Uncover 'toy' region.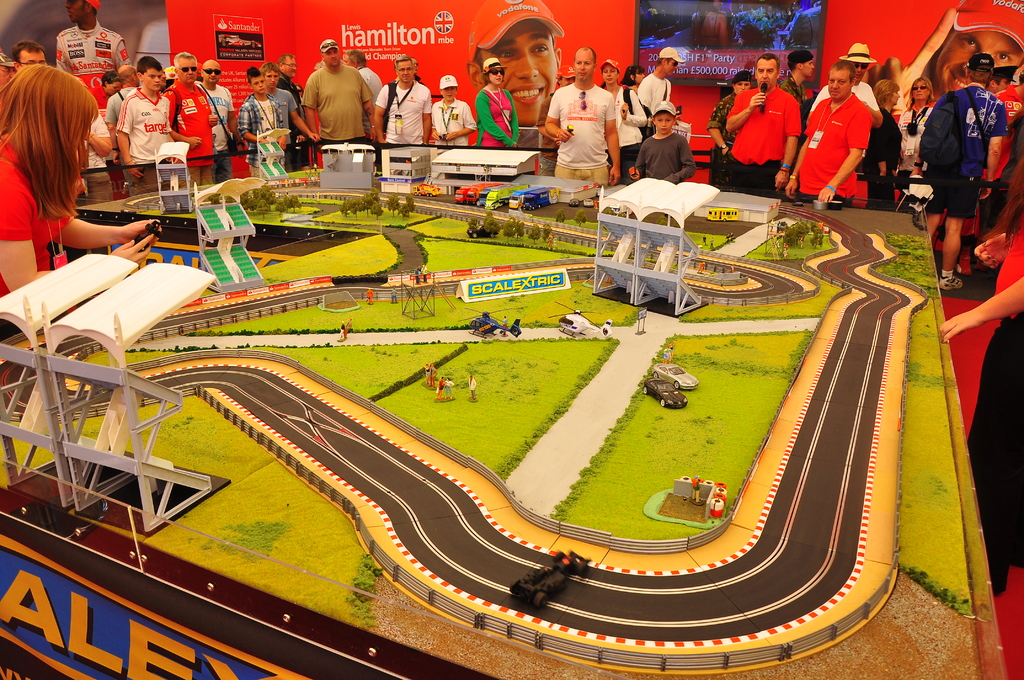
Uncovered: rect(374, 204, 383, 218).
